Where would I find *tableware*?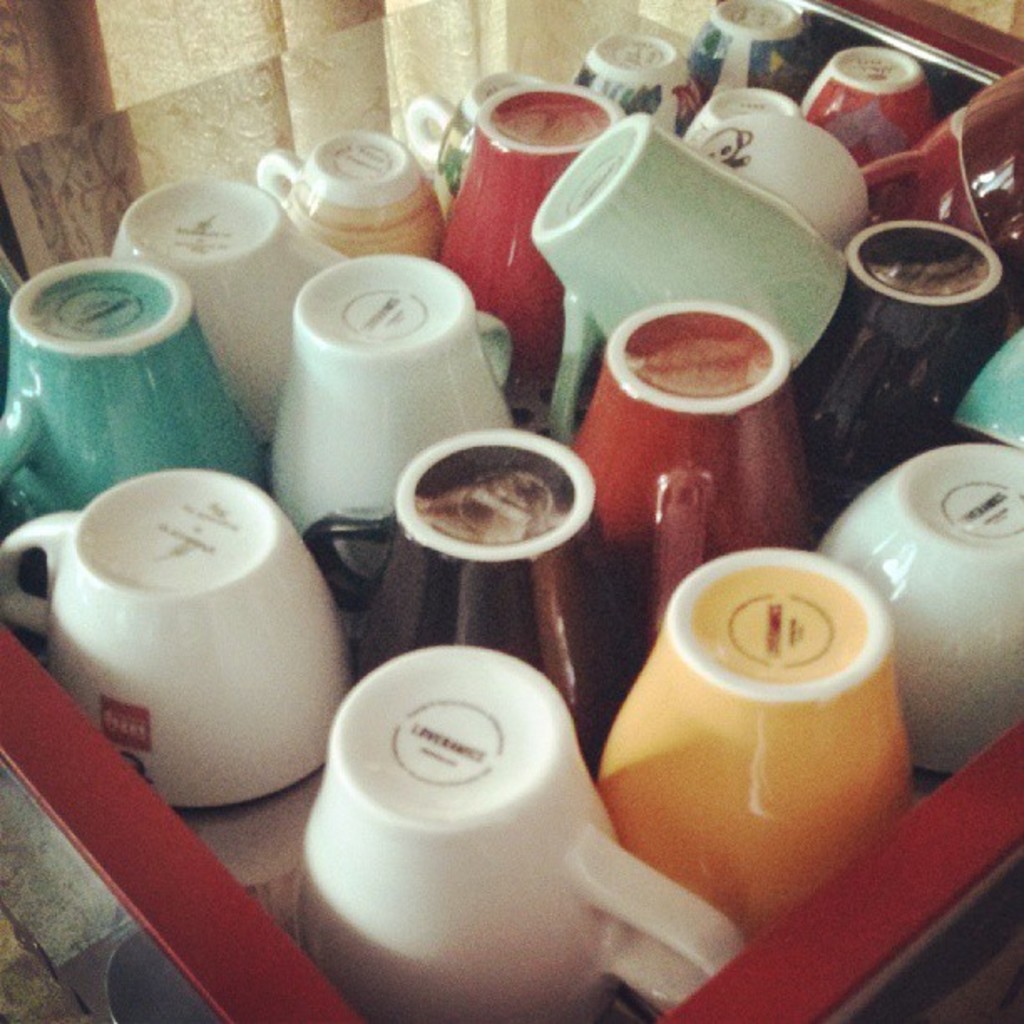
At 403 60 545 206.
